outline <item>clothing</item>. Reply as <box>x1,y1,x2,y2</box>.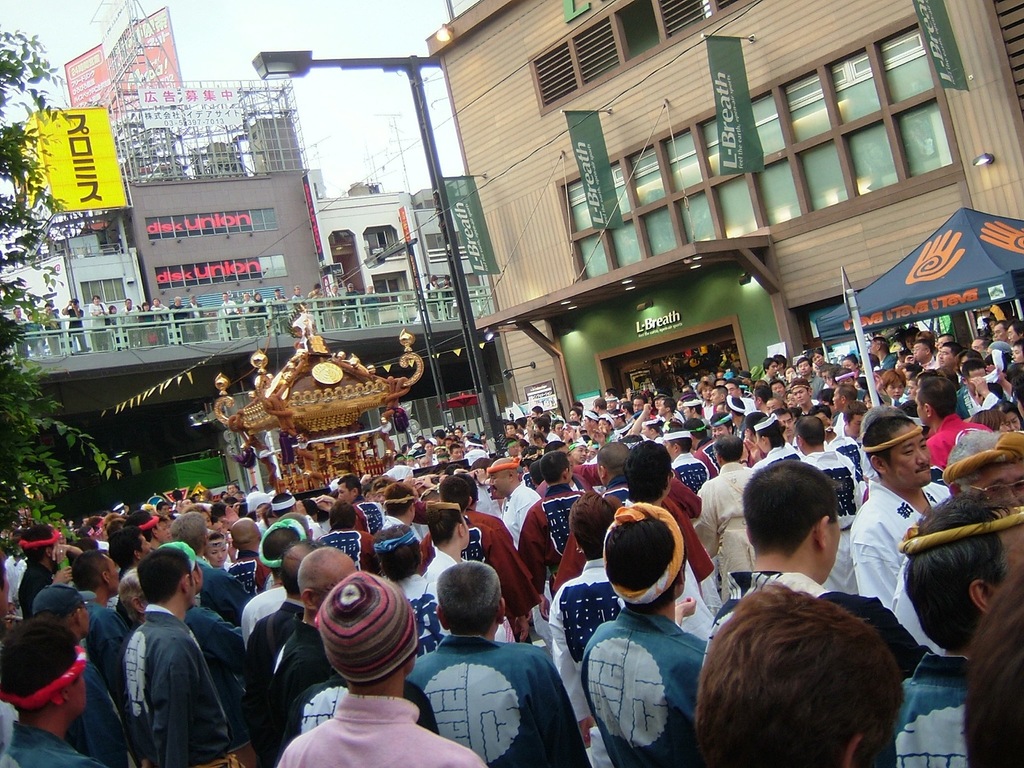
<box>180,598,255,729</box>.
